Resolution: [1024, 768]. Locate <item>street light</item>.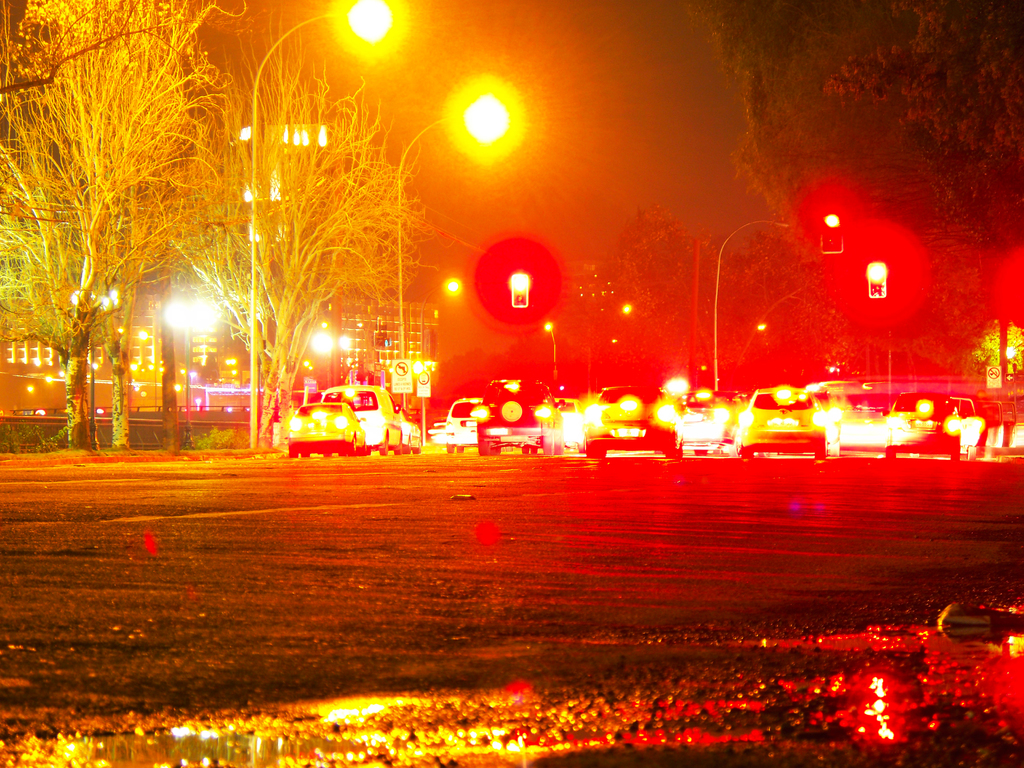
rect(253, 0, 412, 447).
